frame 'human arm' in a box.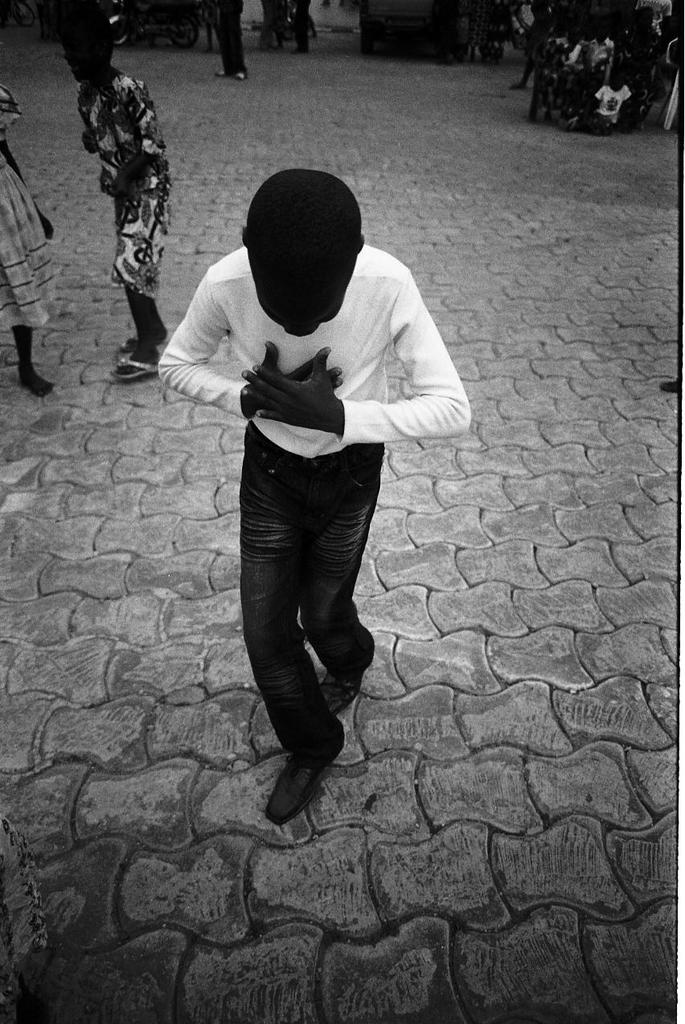
<bbox>6, 95, 55, 246</bbox>.
